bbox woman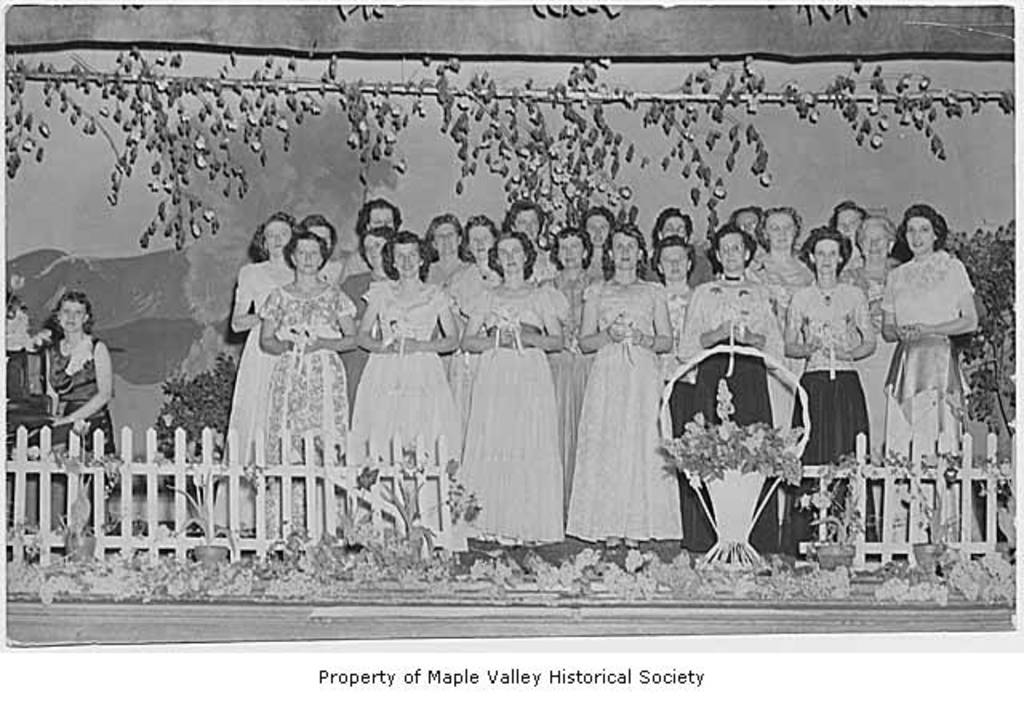
672/224/789/557
